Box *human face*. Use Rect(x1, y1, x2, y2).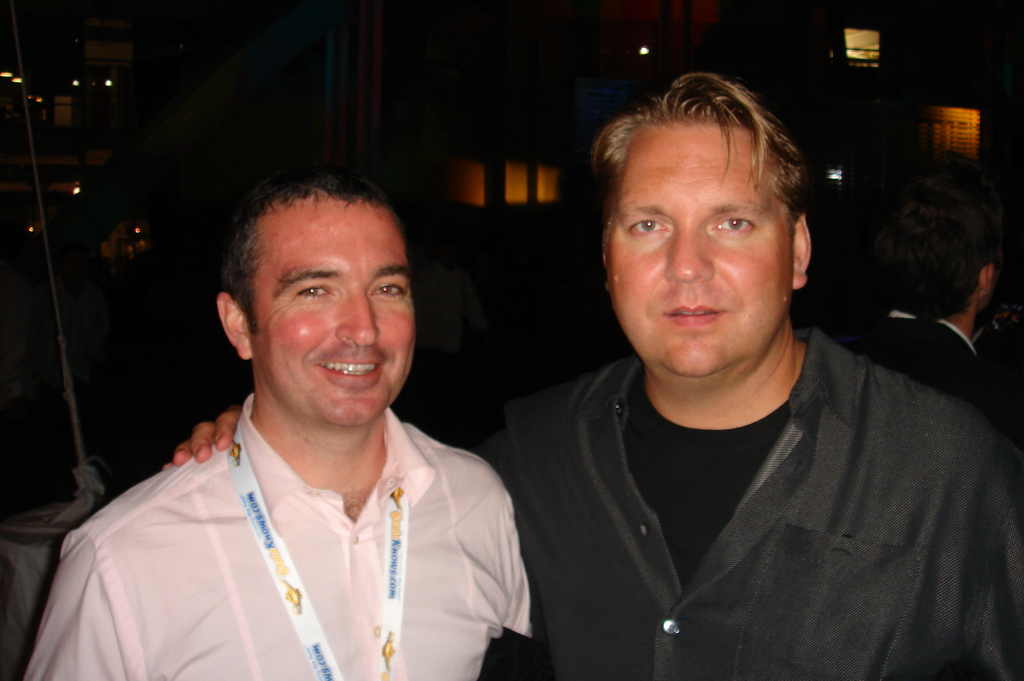
Rect(251, 201, 416, 425).
